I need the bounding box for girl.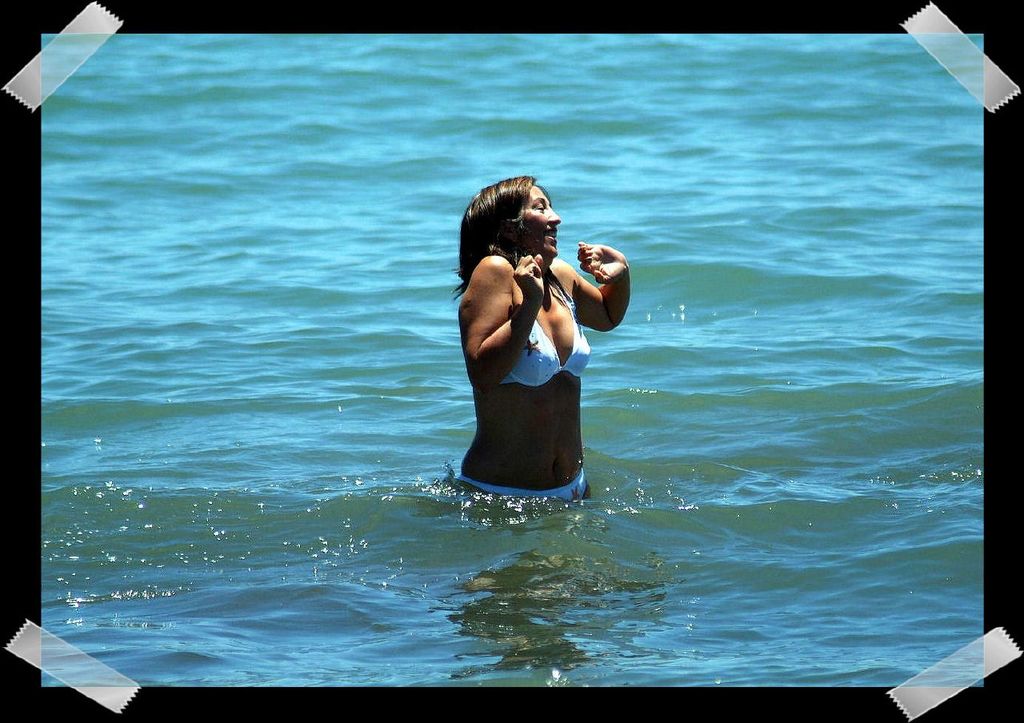
Here it is: (x1=465, y1=178, x2=631, y2=503).
